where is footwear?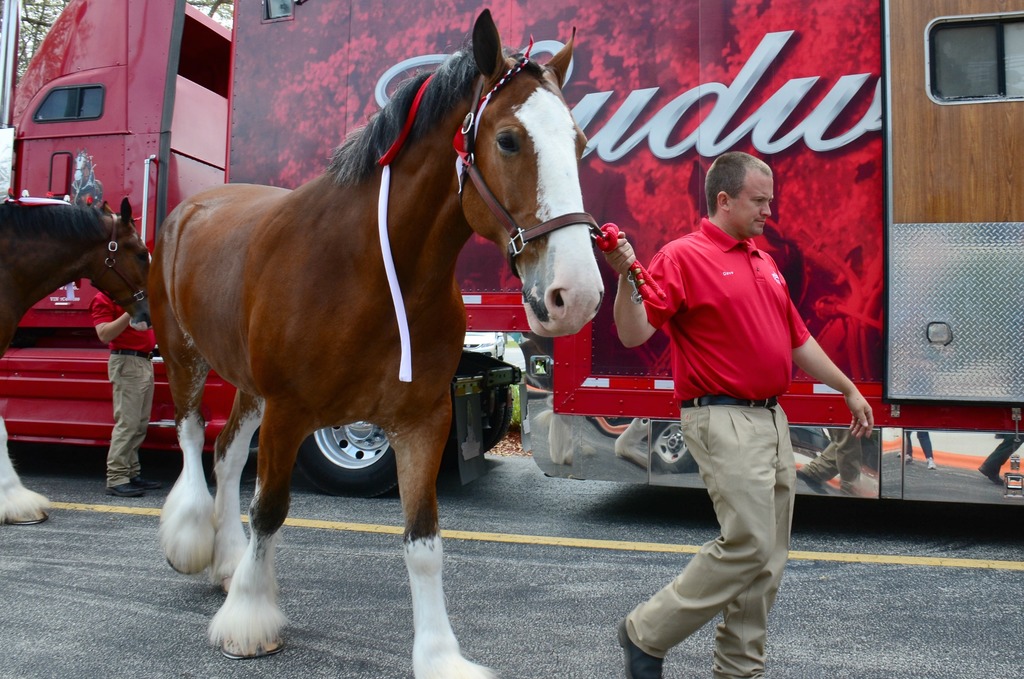
left=798, top=469, right=822, bottom=484.
